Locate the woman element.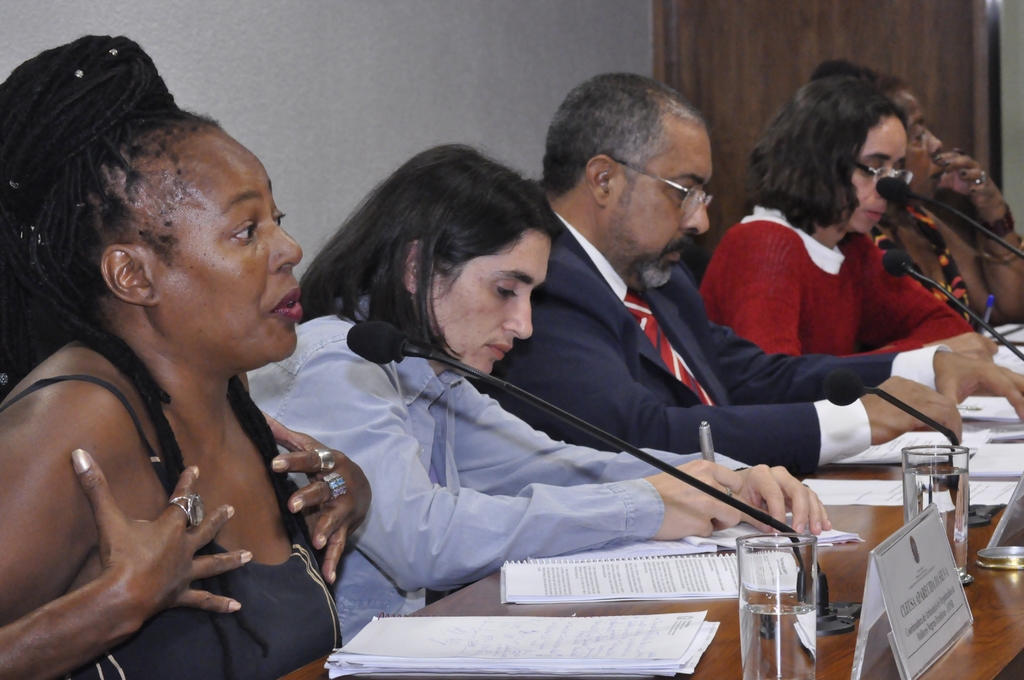
Element bbox: 6:35:382:679.
